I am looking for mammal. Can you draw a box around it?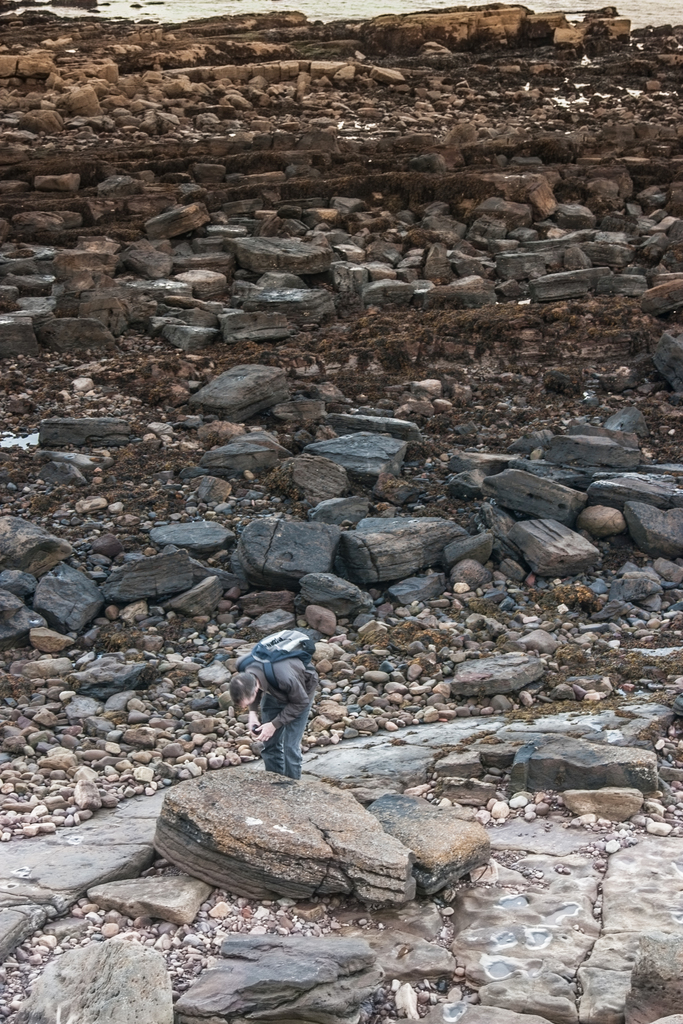
Sure, the bounding box is x1=227, y1=655, x2=321, y2=776.
